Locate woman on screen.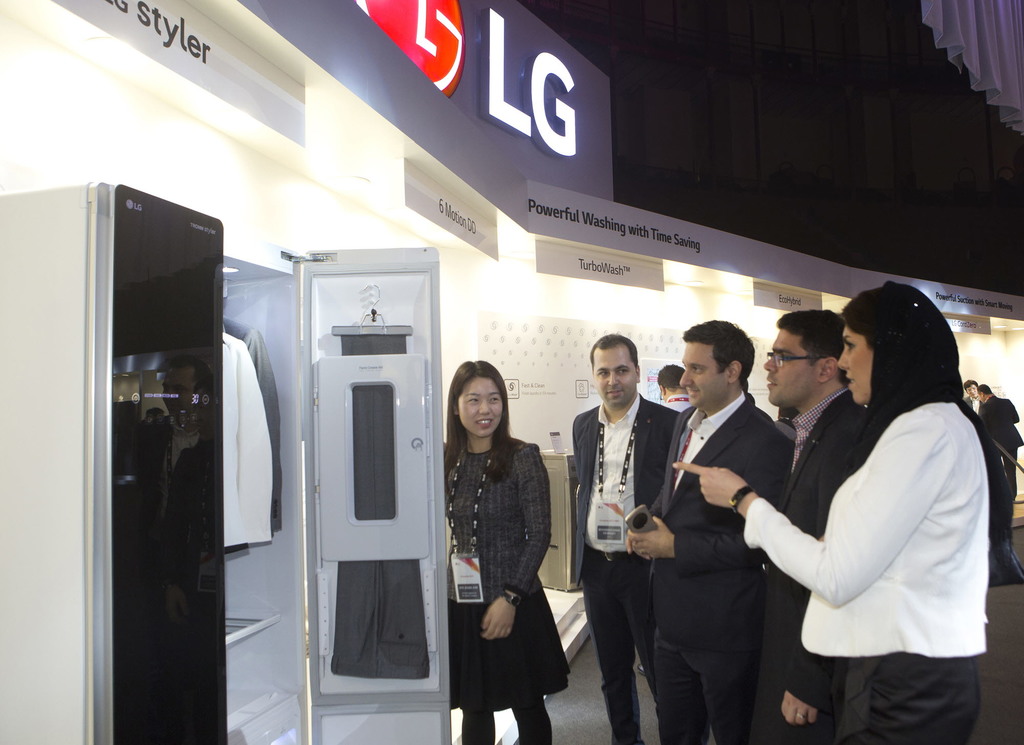
On screen at [left=441, top=360, right=572, bottom=744].
